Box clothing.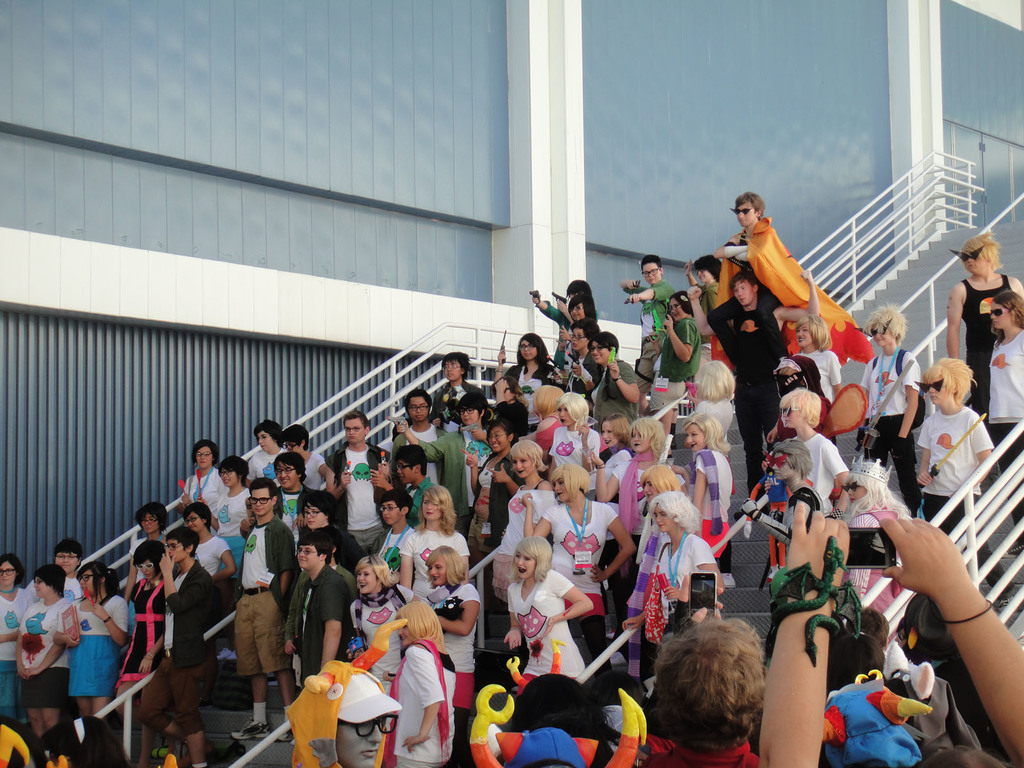
bbox(546, 280, 591, 353).
